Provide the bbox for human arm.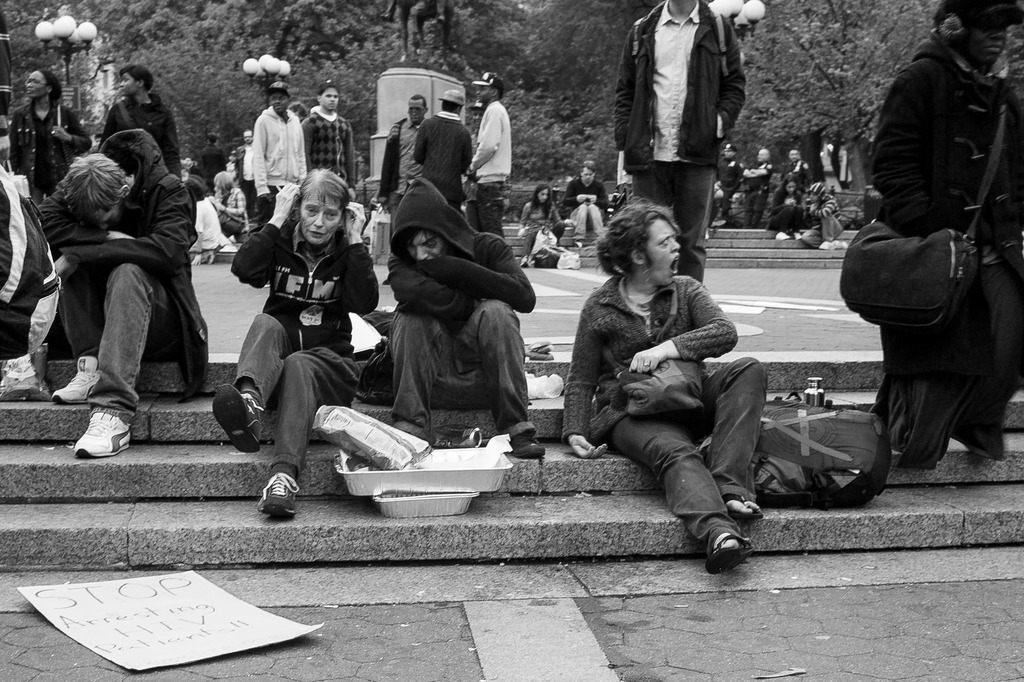
388 256 475 325.
